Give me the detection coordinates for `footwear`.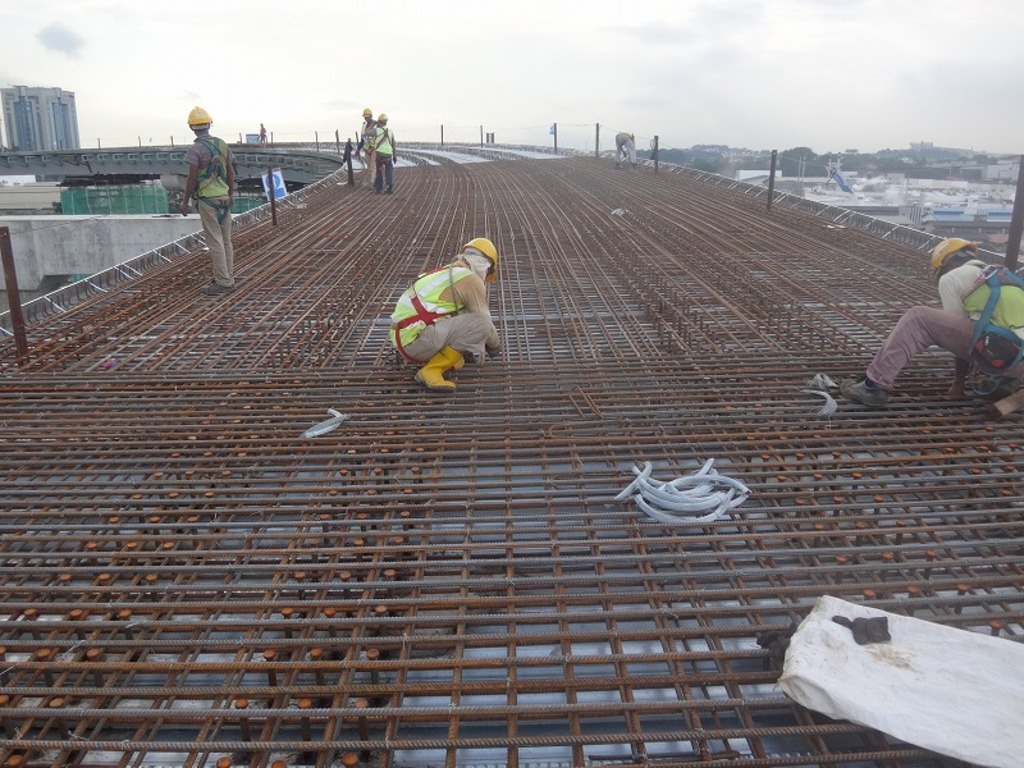
227:284:241:292.
